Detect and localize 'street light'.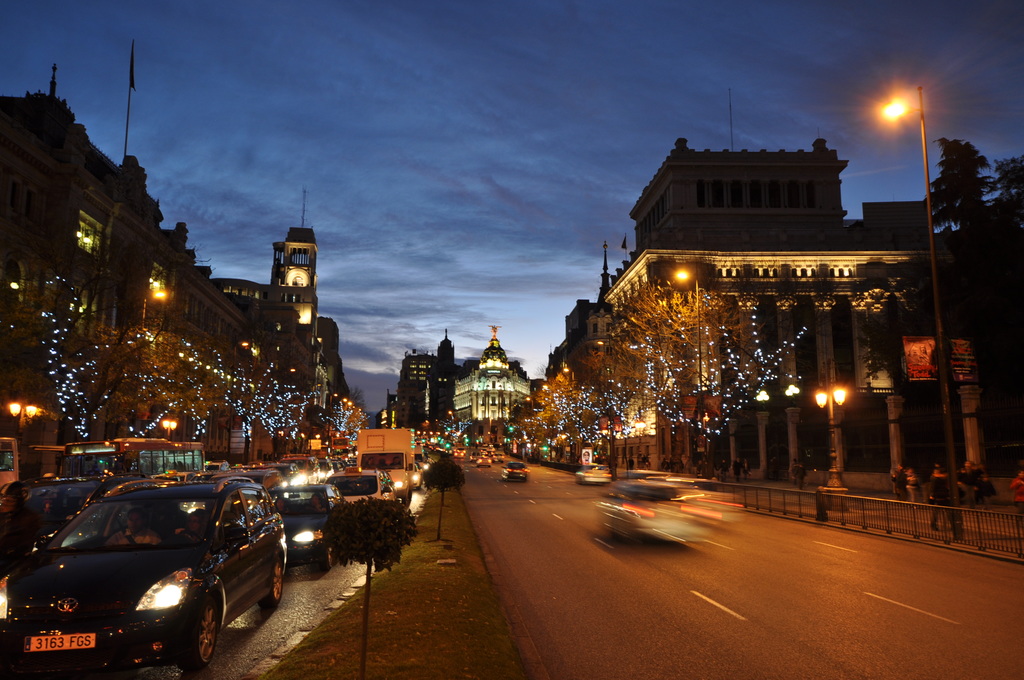
Localized at (x1=664, y1=257, x2=706, y2=475).
